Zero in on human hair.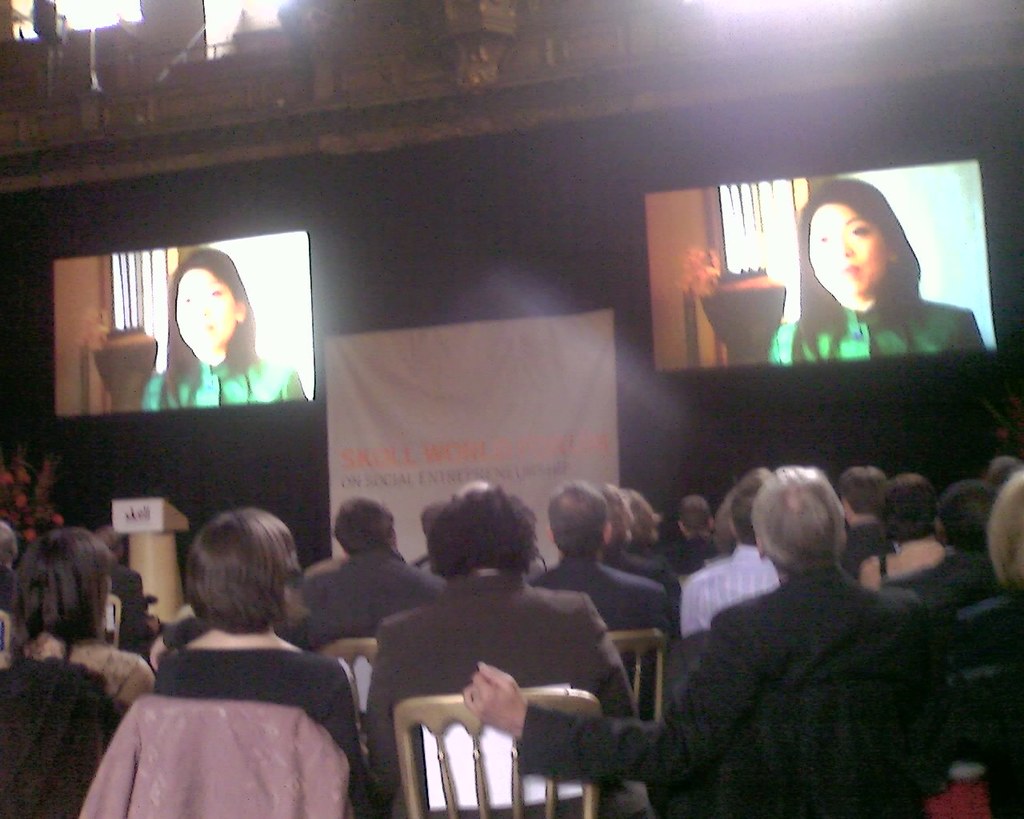
Zeroed in: bbox=(752, 461, 847, 573).
